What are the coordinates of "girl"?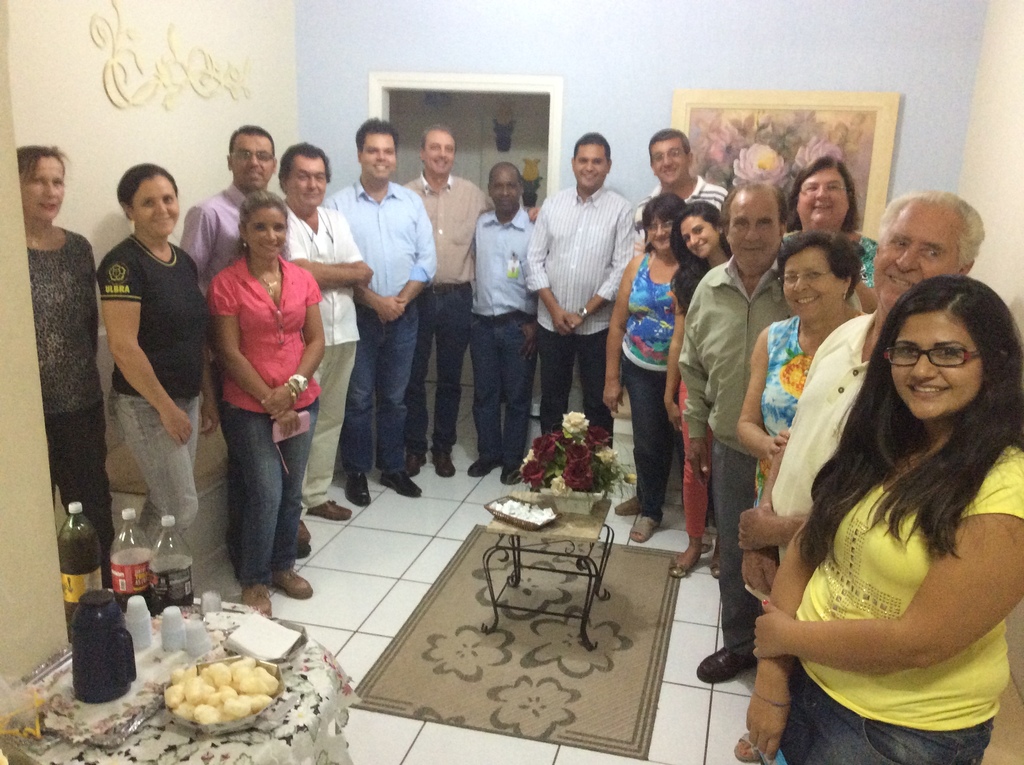
locate(209, 186, 328, 618).
